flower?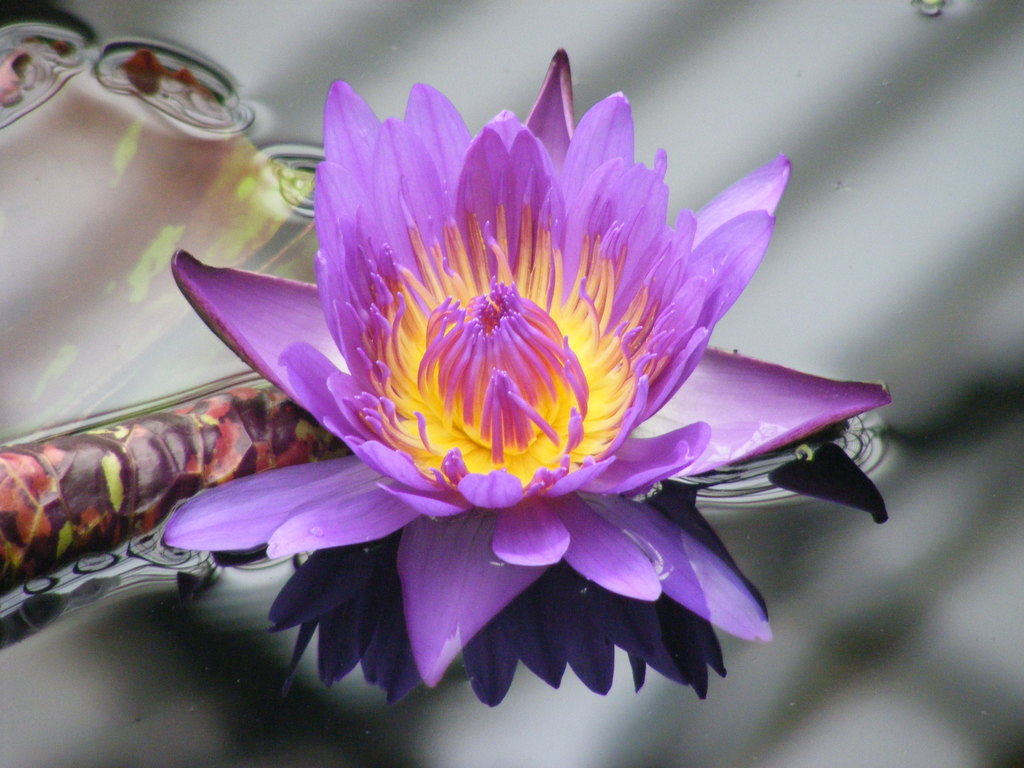
select_region(150, 36, 891, 693)
